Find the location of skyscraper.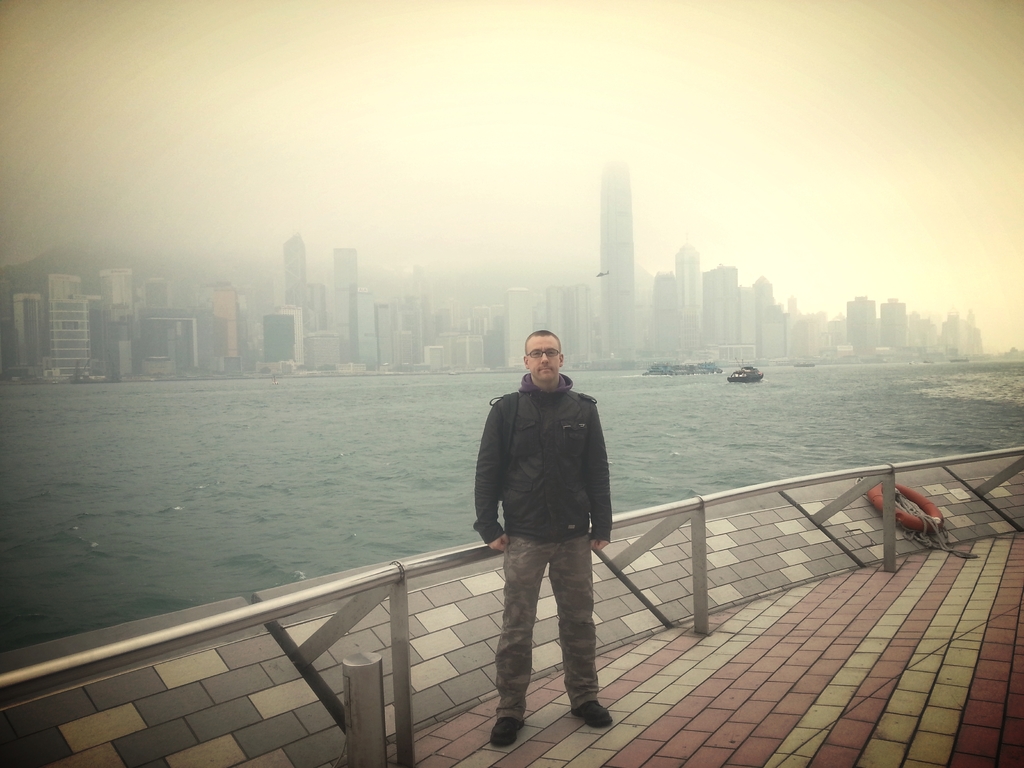
Location: (594, 161, 632, 347).
